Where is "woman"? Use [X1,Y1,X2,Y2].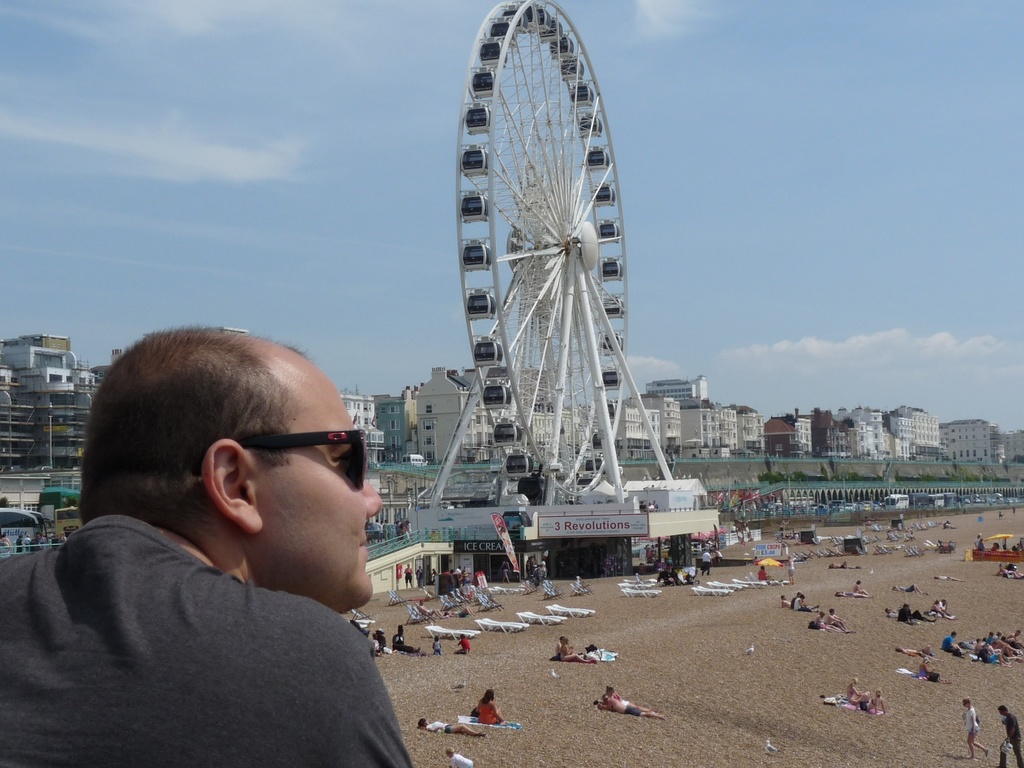
[672,566,686,585].
